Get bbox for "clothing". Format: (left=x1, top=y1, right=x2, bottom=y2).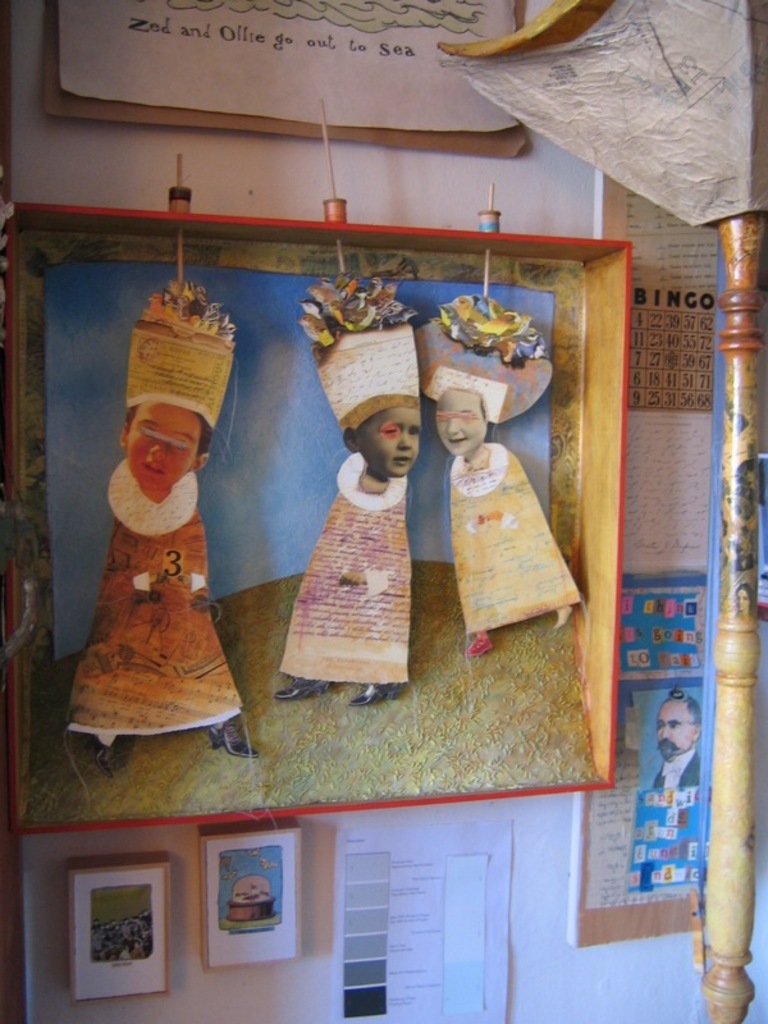
(left=278, top=451, right=416, bottom=681).
